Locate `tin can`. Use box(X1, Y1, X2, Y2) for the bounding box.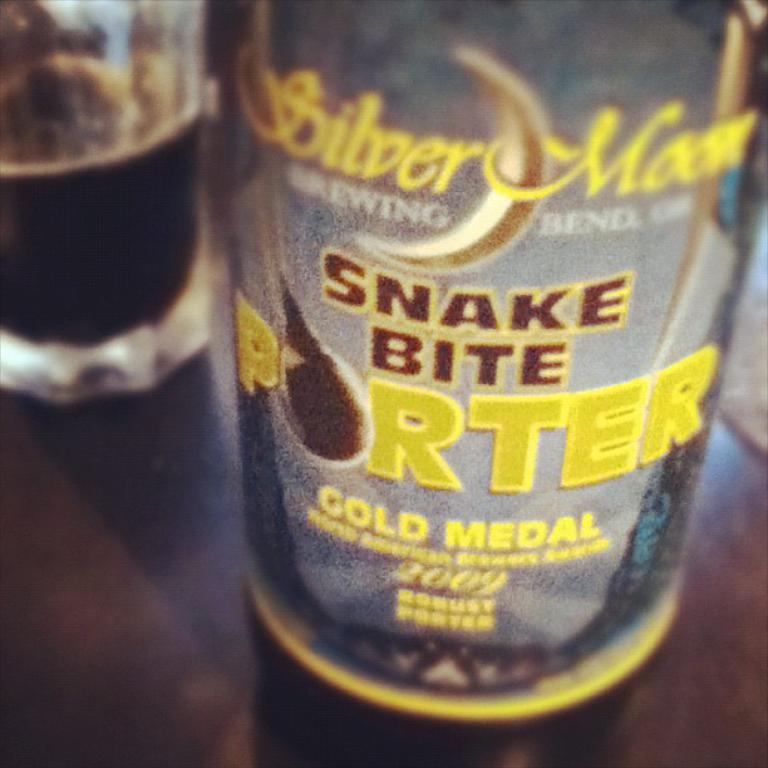
box(222, 0, 767, 738).
